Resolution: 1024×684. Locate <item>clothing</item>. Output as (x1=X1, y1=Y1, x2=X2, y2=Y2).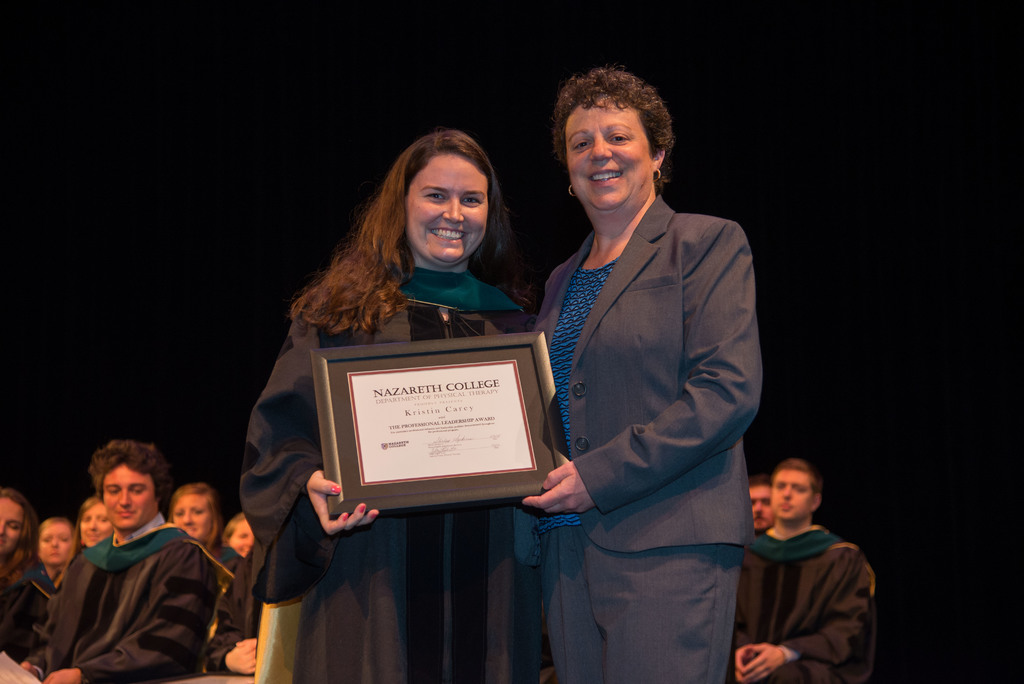
(x1=202, y1=538, x2=260, y2=676).
